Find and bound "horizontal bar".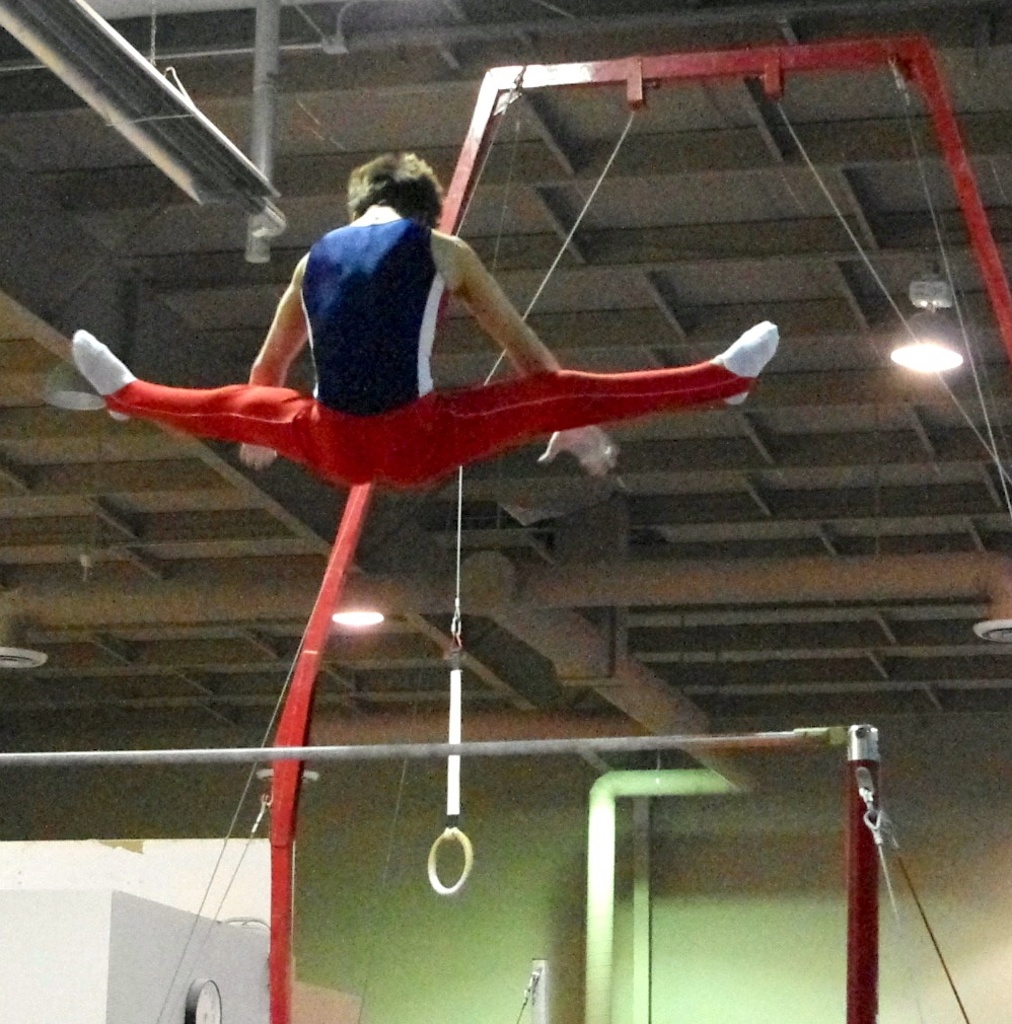
Bound: bbox=(0, 726, 857, 773).
